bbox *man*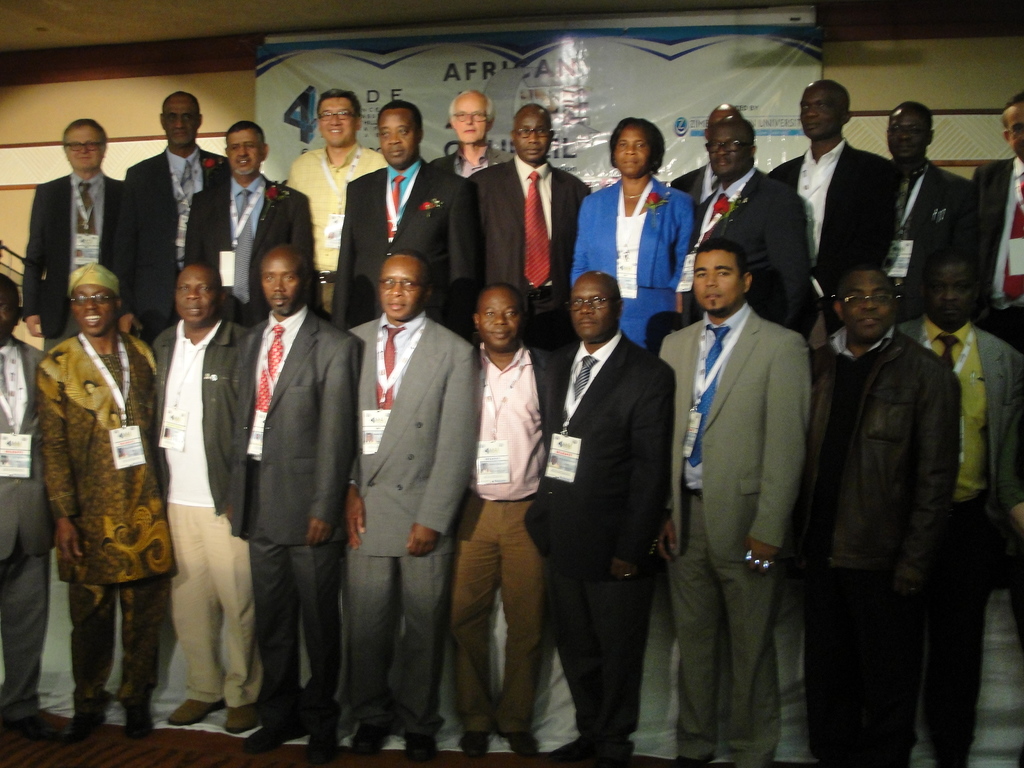
[186,120,316,329]
